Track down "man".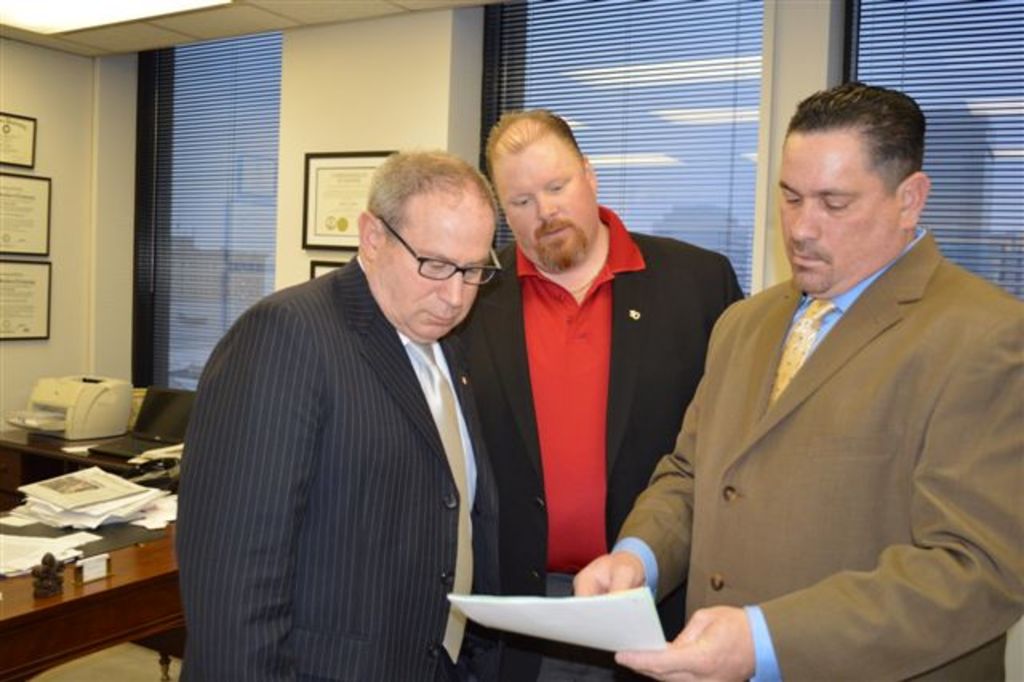
Tracked to rect(458, 94, 741, 680).
